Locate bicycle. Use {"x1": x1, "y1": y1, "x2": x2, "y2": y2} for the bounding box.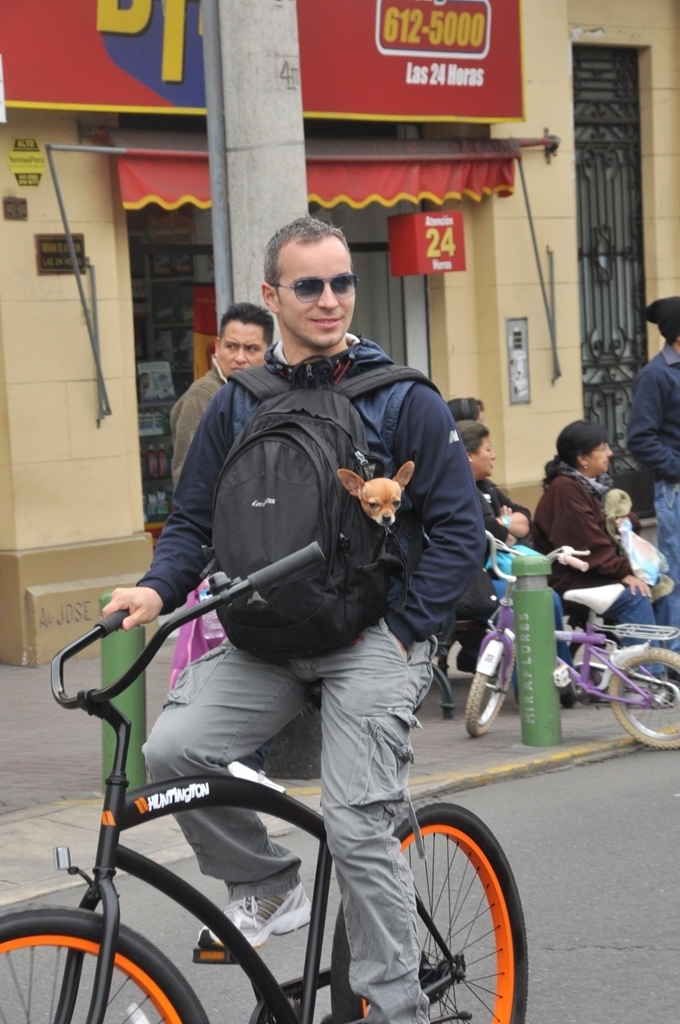
{"x1": 460, "y1": 530, "x2": 679, "y2": 748}.
